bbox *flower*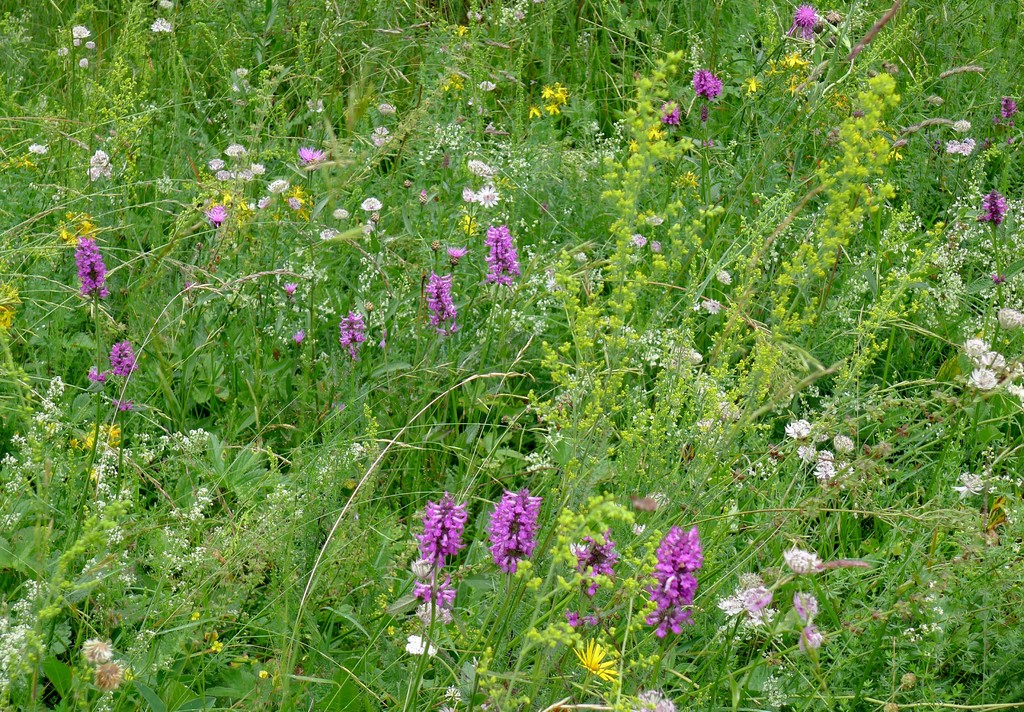
[left=84, top=35, right=93, bottom=51]
